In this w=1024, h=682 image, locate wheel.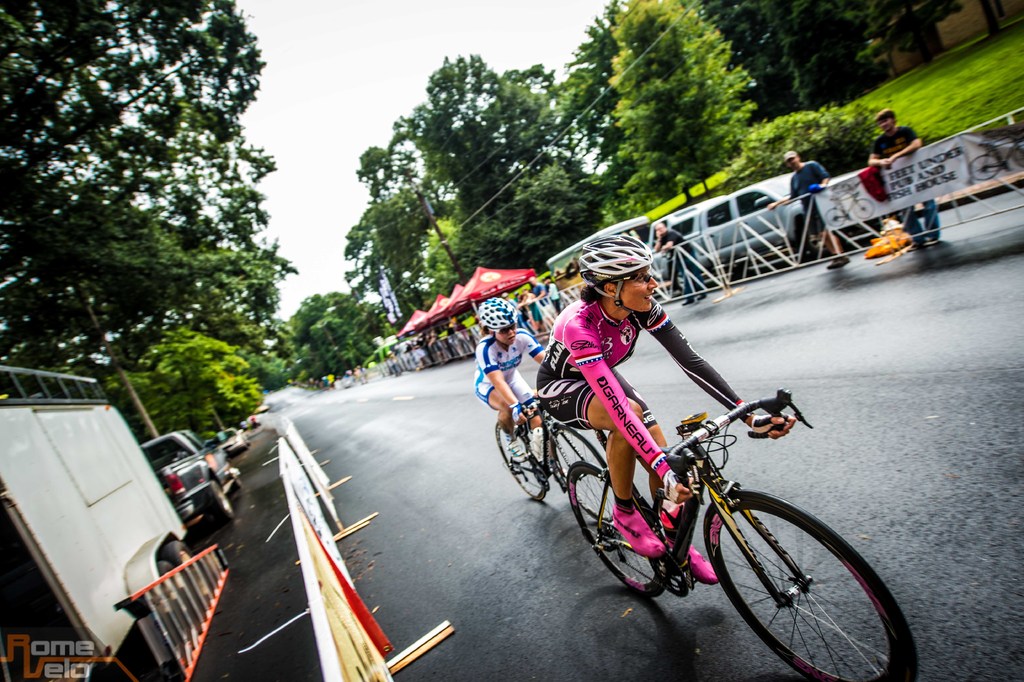
Bounding box: [211,483,230,519].
